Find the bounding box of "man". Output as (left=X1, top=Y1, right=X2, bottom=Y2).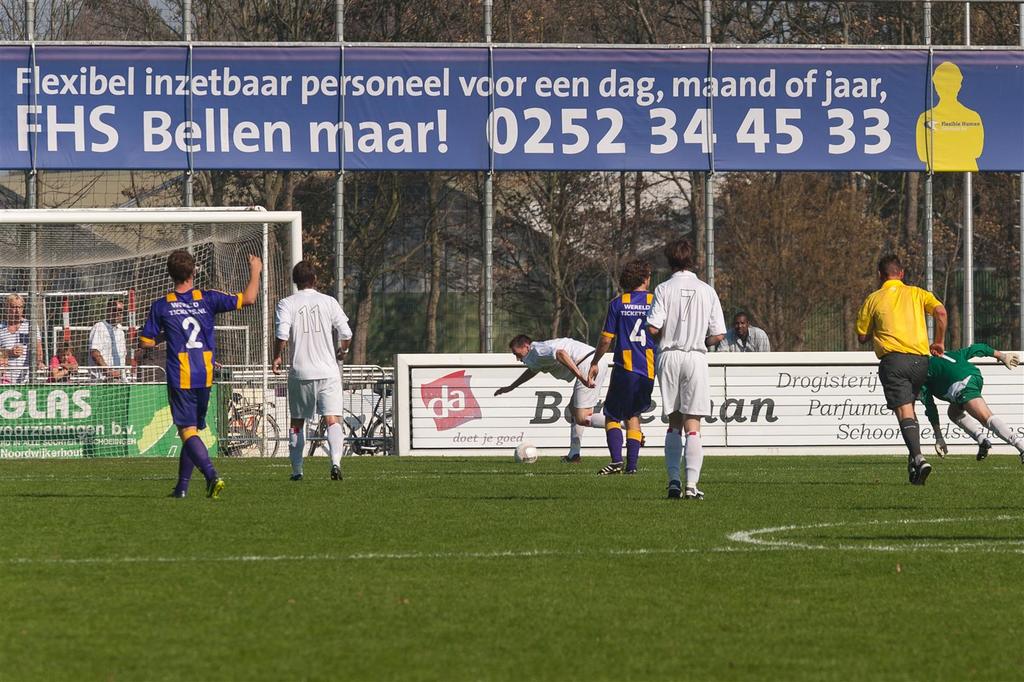
(left=586, top=259, right=658, bottom=474).
